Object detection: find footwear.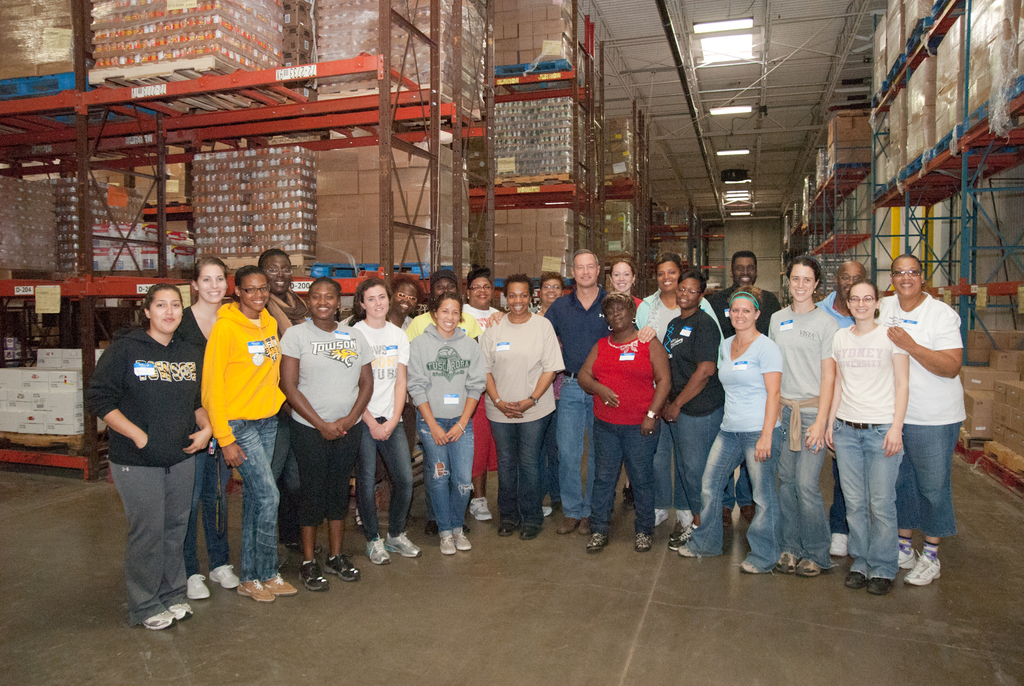
[843, 571, 874, 591].
